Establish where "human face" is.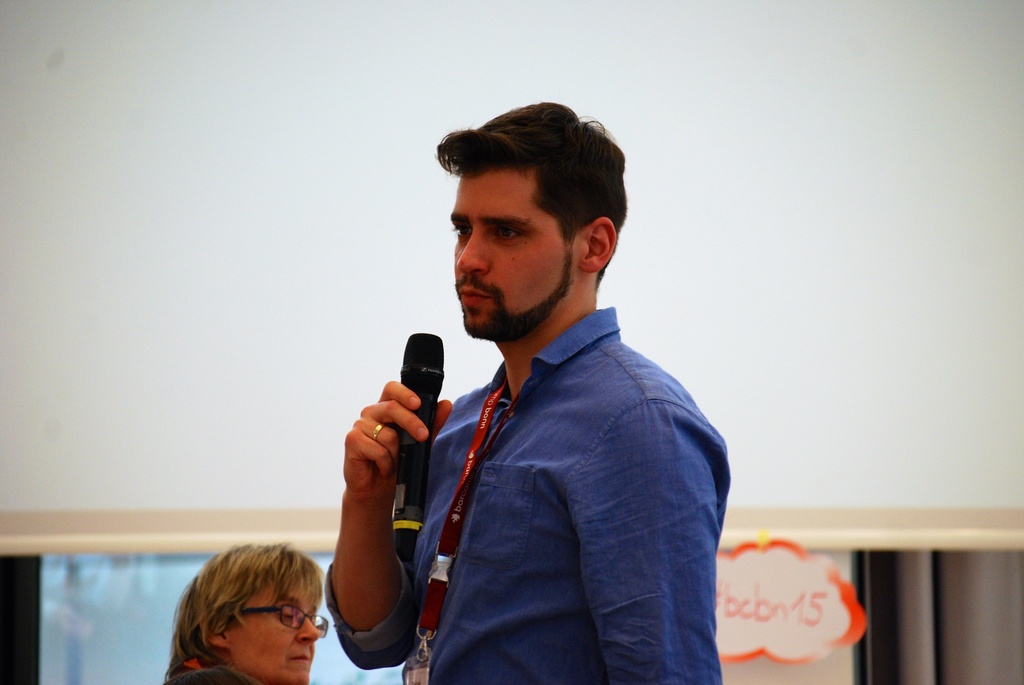
Established at (451,168,588,329).
